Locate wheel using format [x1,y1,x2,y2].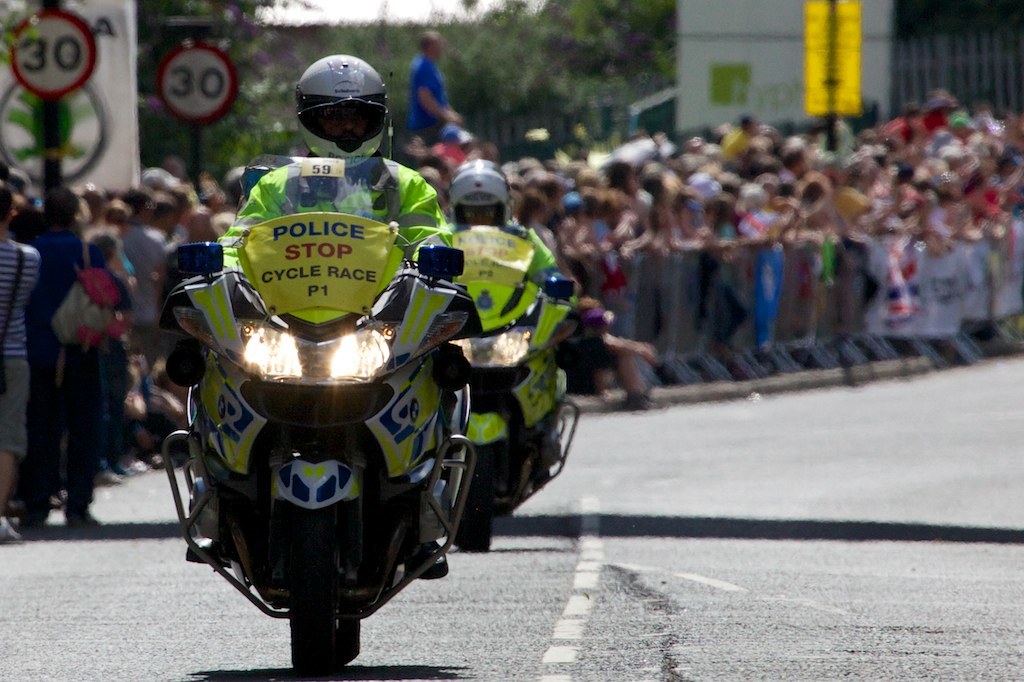
[496,505,512,519].
